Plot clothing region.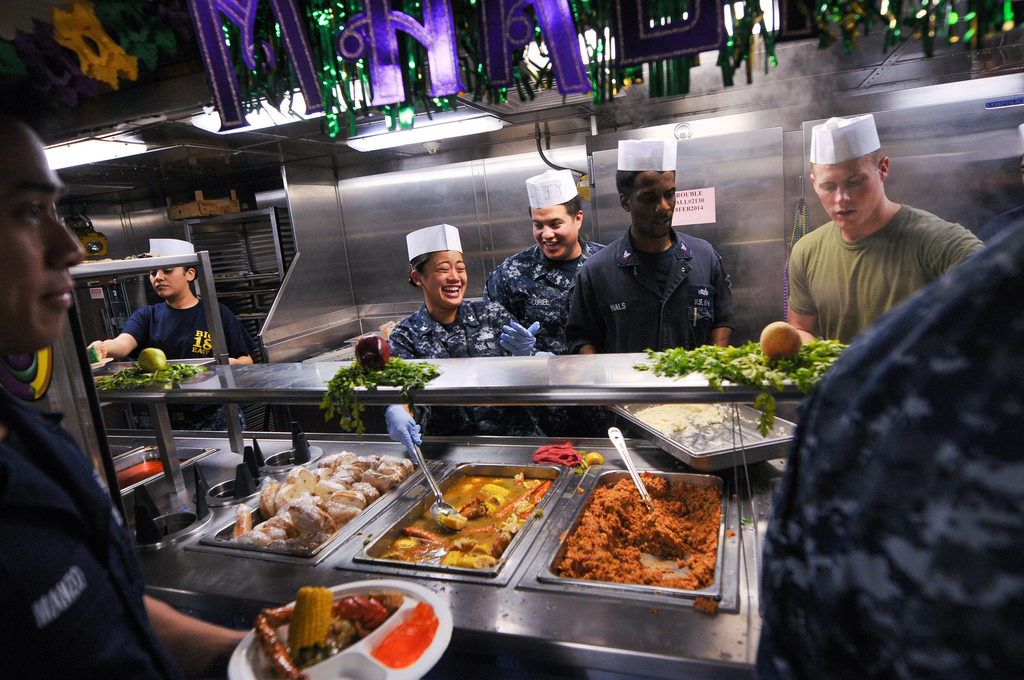
Plotted at <box>384,302,539,359</box>.
